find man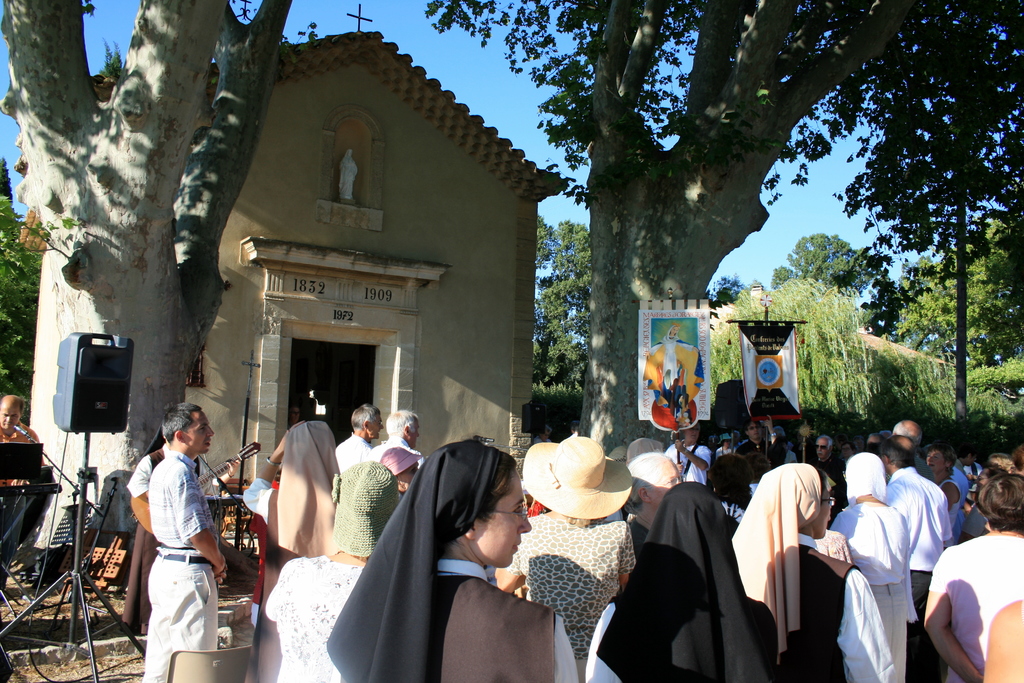
664,424,712,486
